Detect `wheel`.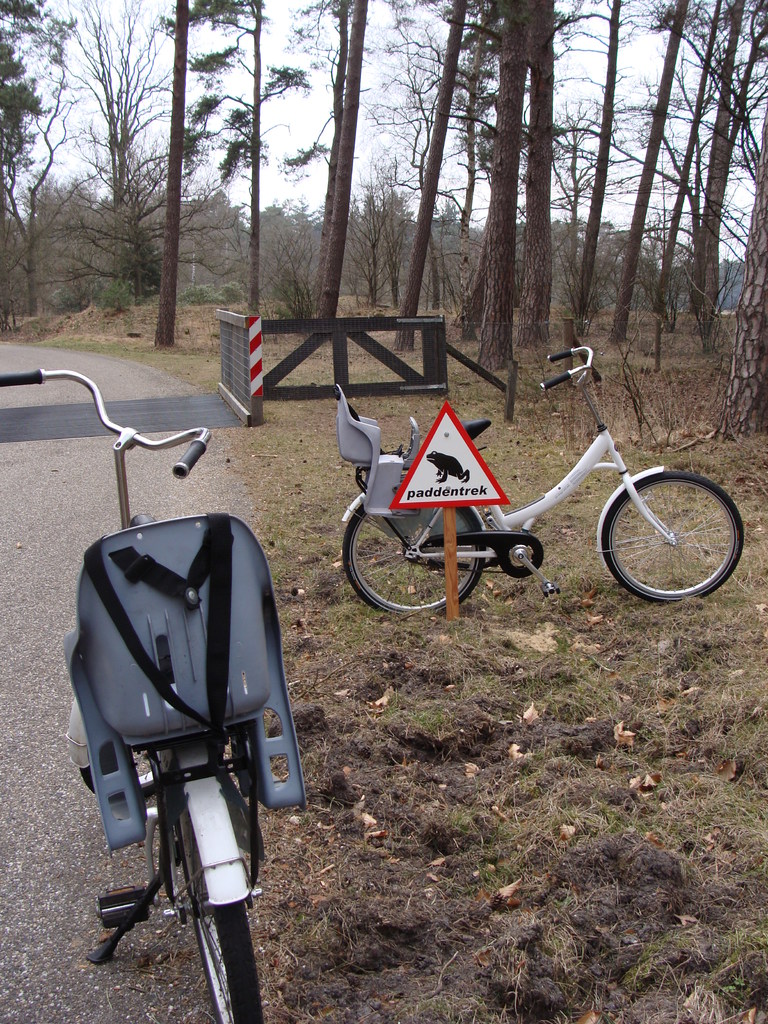
Detected at <region>338, 490, 484, 623</region>.
